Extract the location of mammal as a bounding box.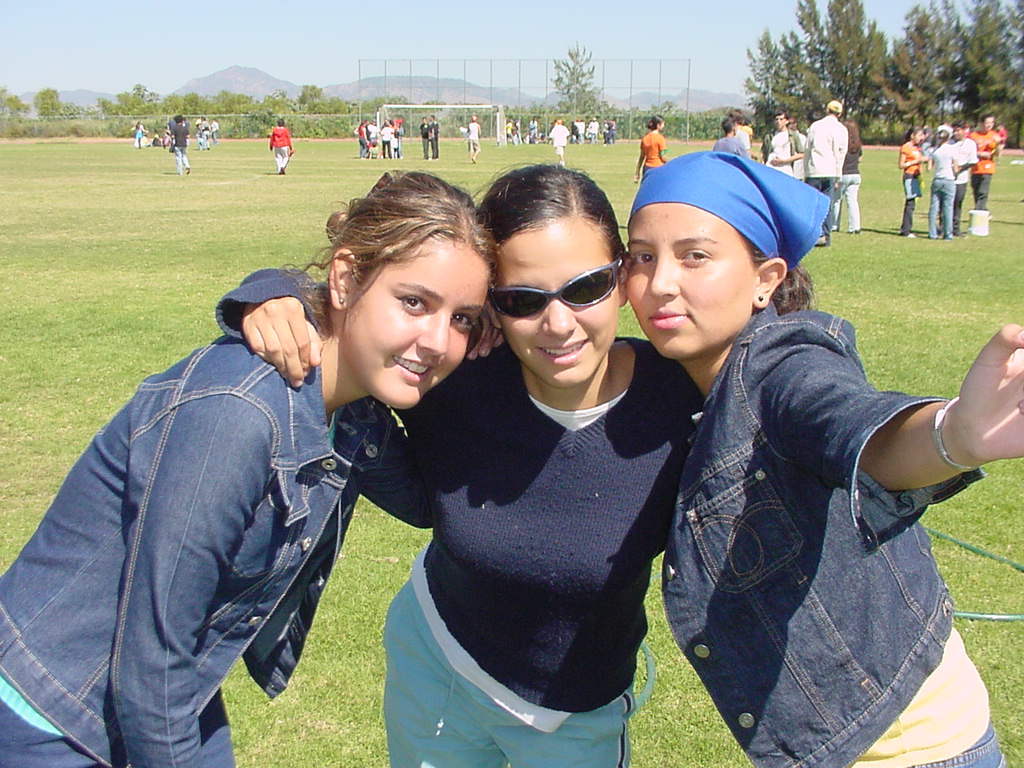
region(210, 116, 220, 141).
